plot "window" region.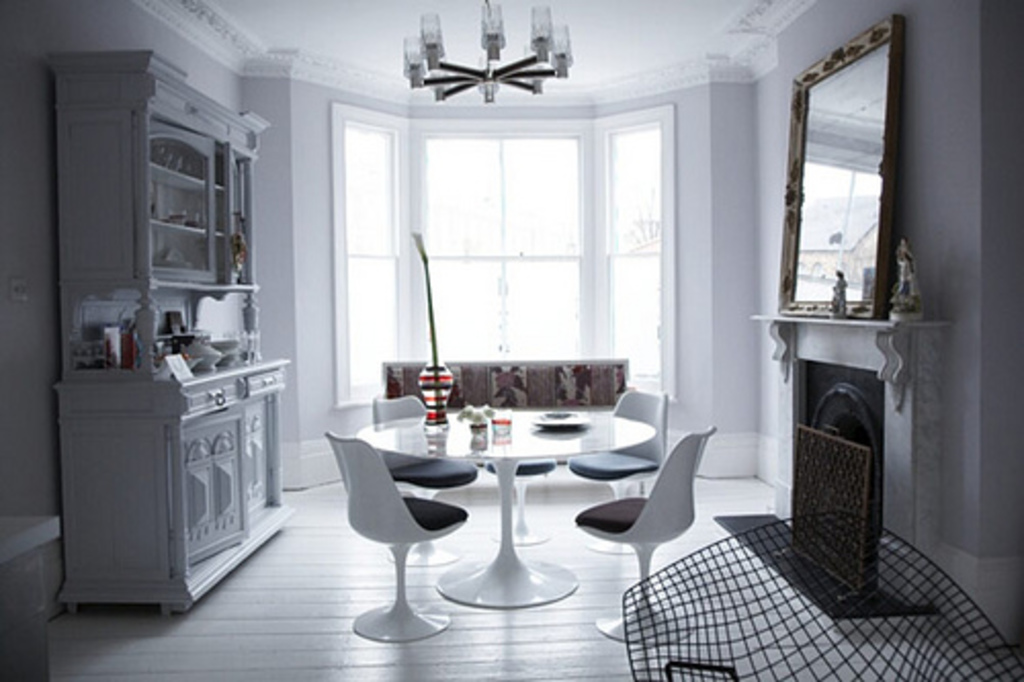
Plotted at bbox(330, 96, 680, 440).
